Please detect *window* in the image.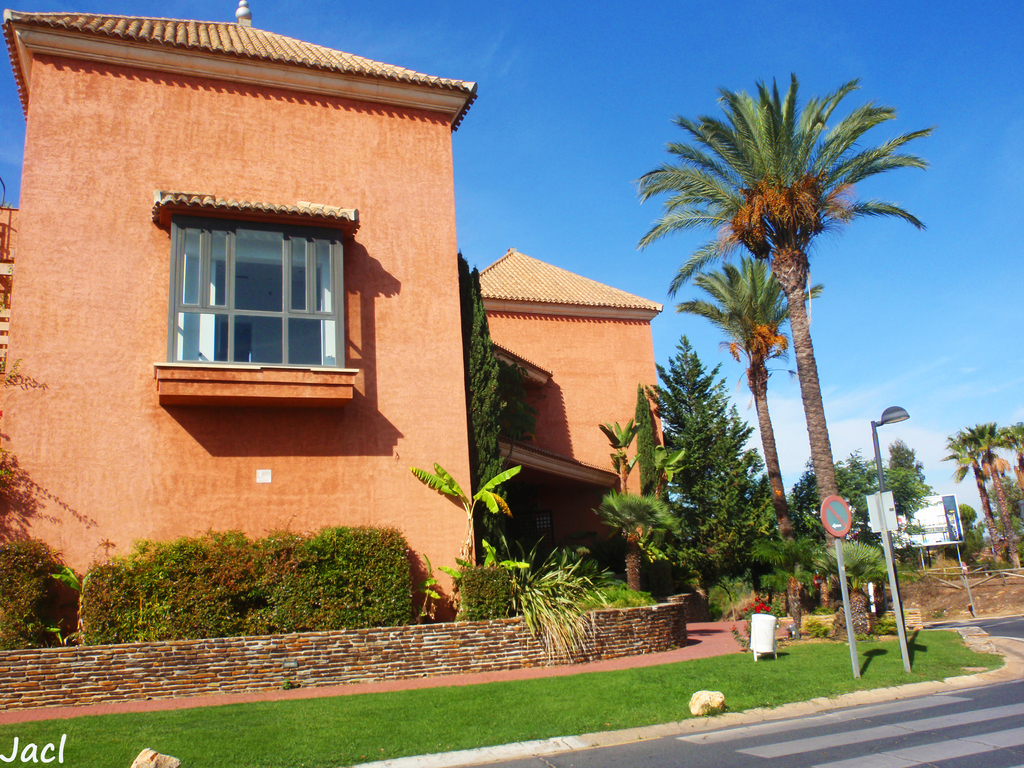
bbox=(165, 209, 350, 367).
